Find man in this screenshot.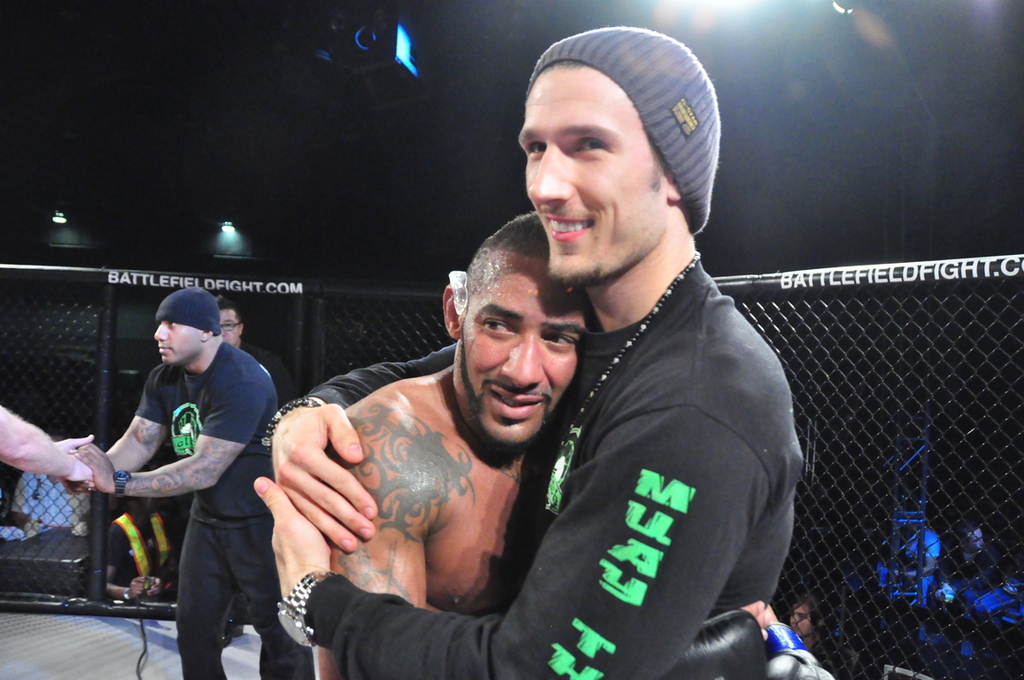
The bounding box for man is detection(309, 208, 836, 679).
